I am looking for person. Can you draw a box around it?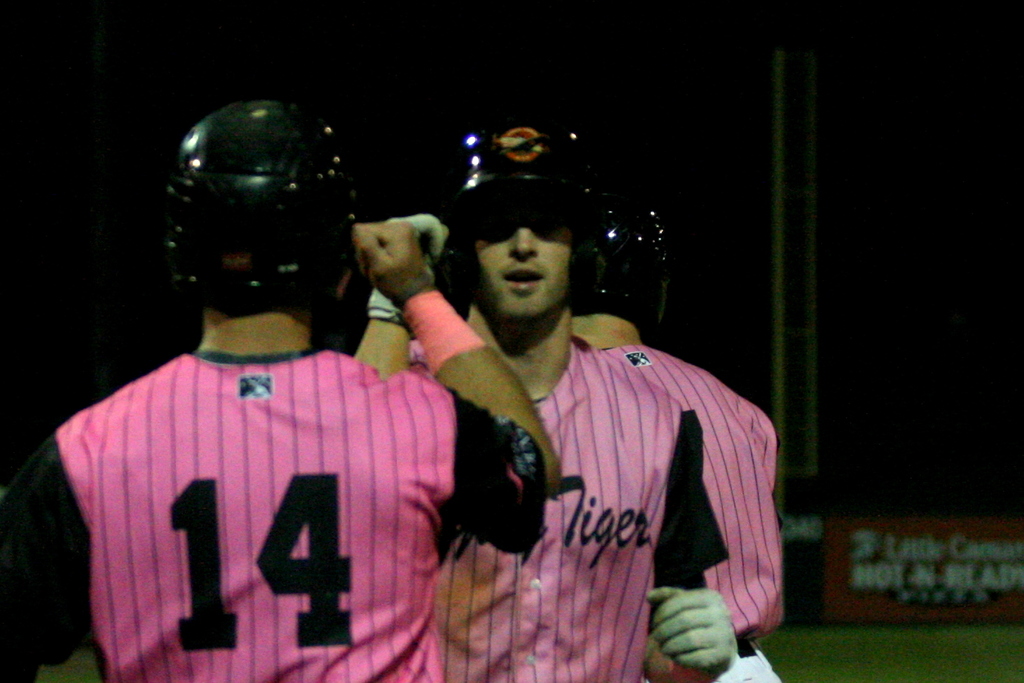
Sure, the bounding box is region(355, 113, 737, 682).
